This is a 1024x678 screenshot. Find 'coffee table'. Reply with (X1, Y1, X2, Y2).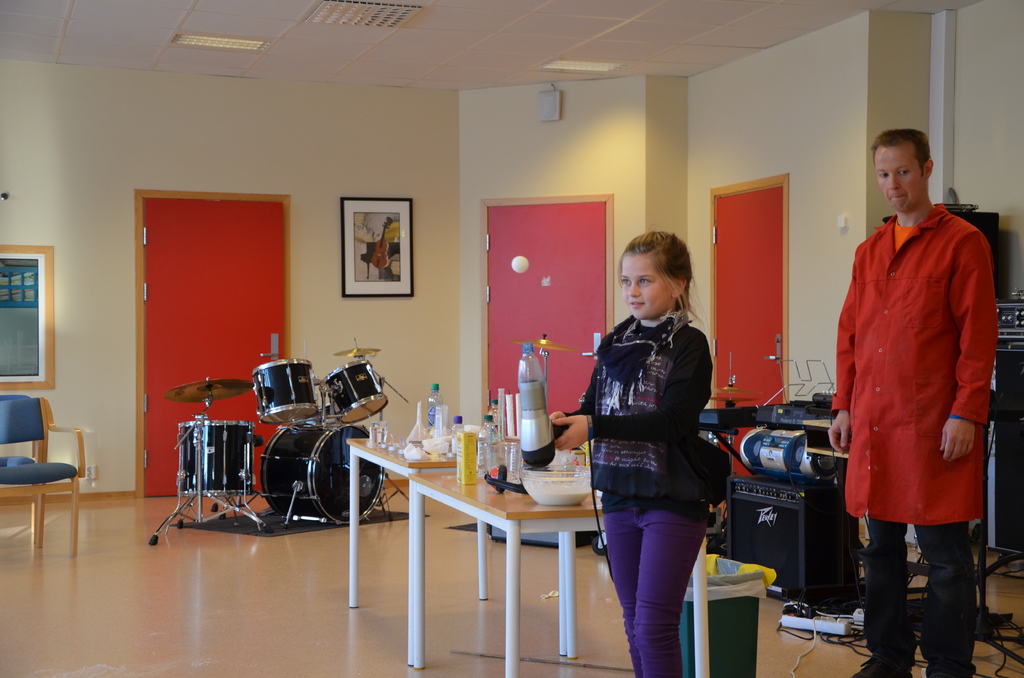
(342, 424, 605, 677).
